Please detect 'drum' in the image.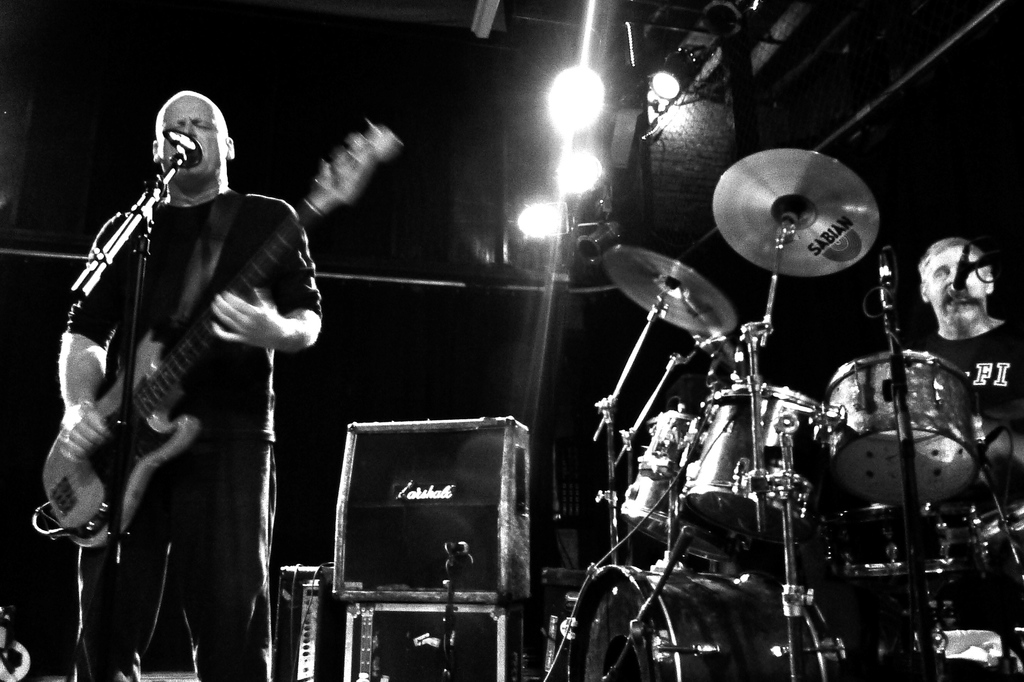
620:409:740:564.
